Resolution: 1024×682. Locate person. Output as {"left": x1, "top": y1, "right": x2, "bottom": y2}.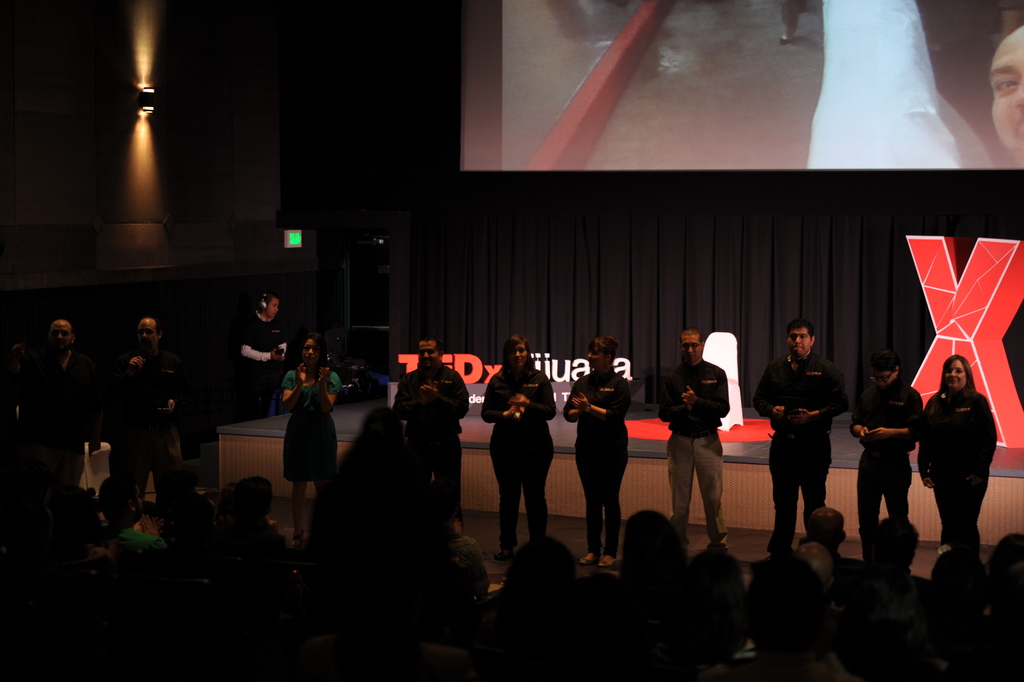
{"left": 275, "top": 345, "right": 334, "bottom": 547}.
